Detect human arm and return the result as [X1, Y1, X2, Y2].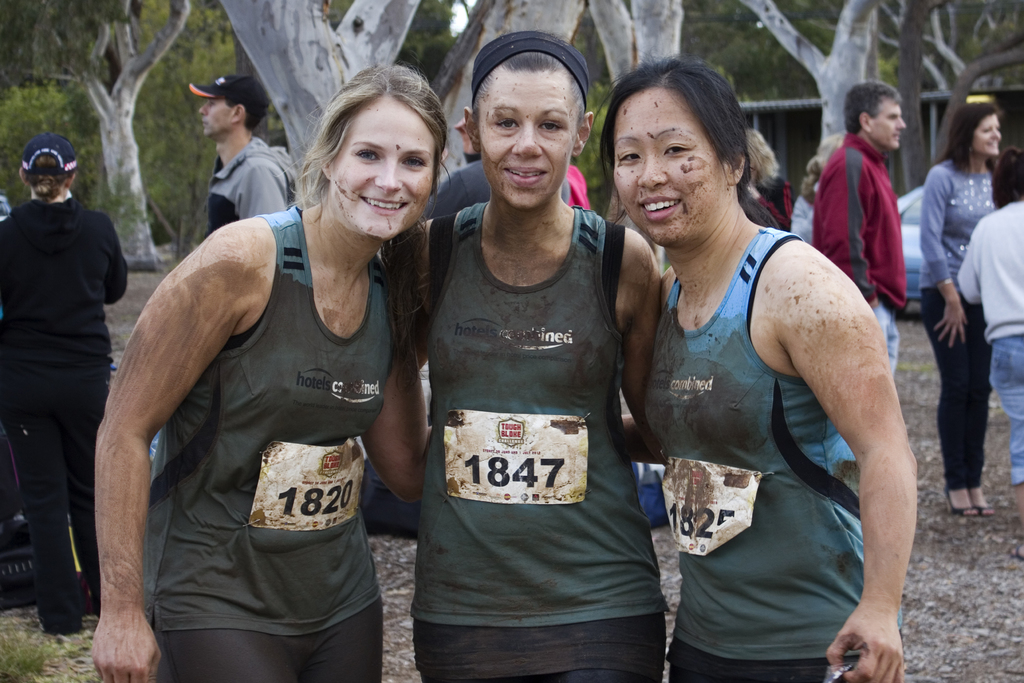
[95, 229, 252, 675].
